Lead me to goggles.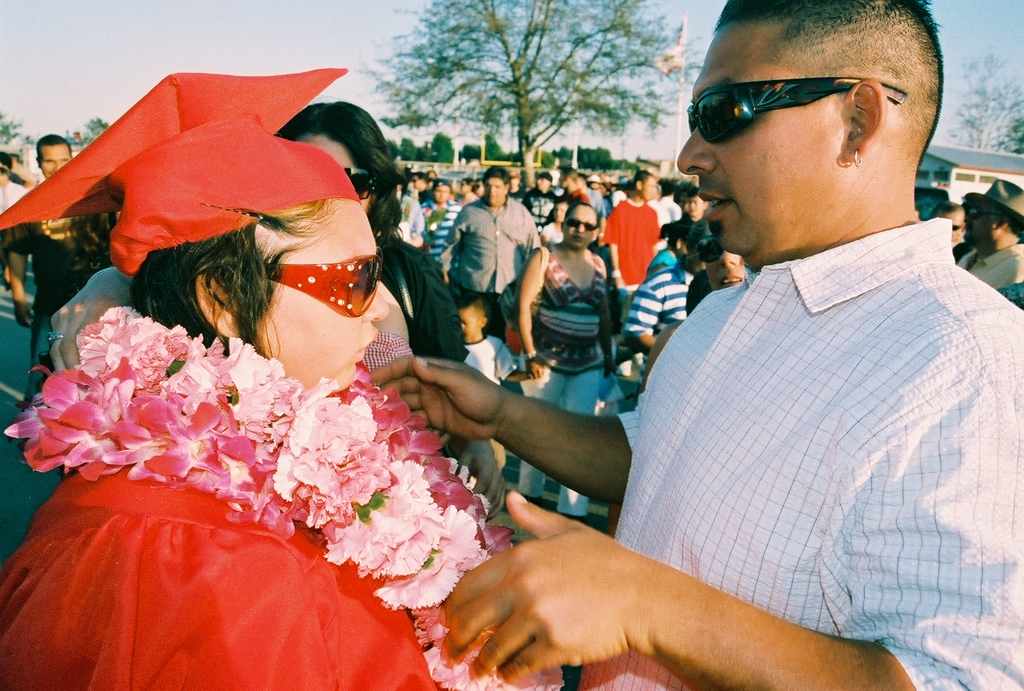
Lead to l=702, t=53, r=944, b=146.
